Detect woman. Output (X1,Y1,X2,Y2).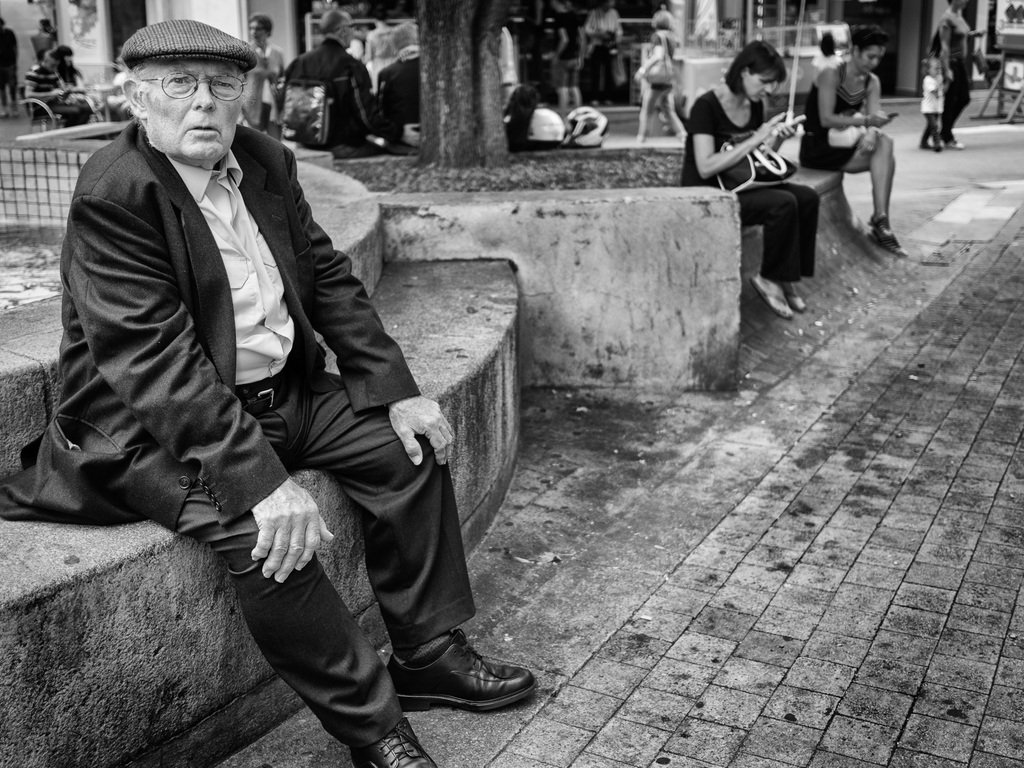
(246,11,285,140).
